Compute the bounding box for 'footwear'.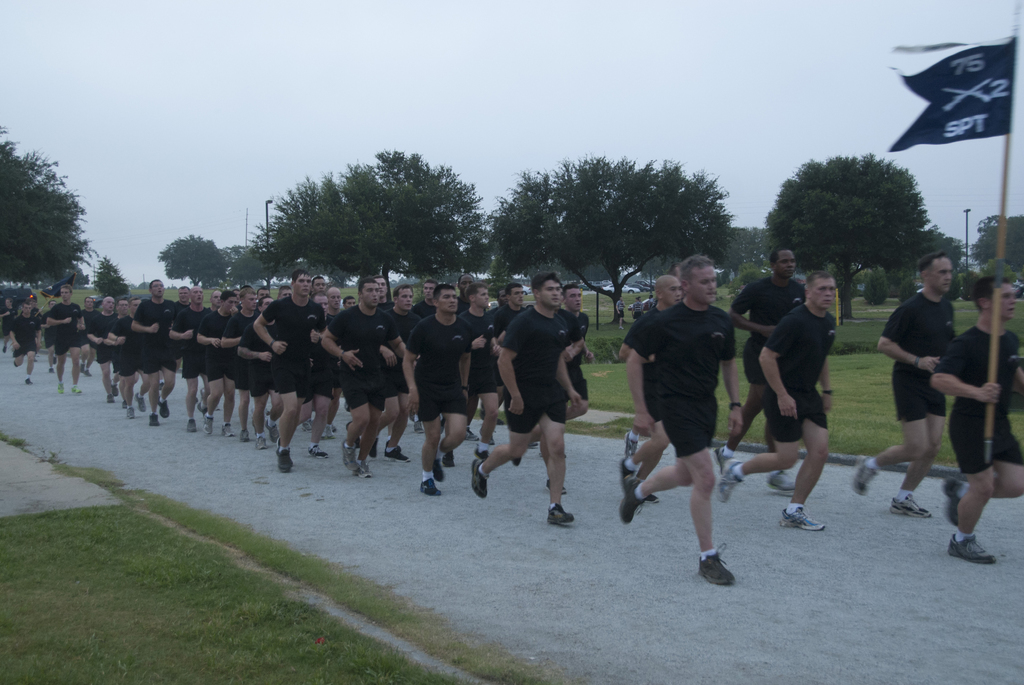
111, 383, 117, 395.
